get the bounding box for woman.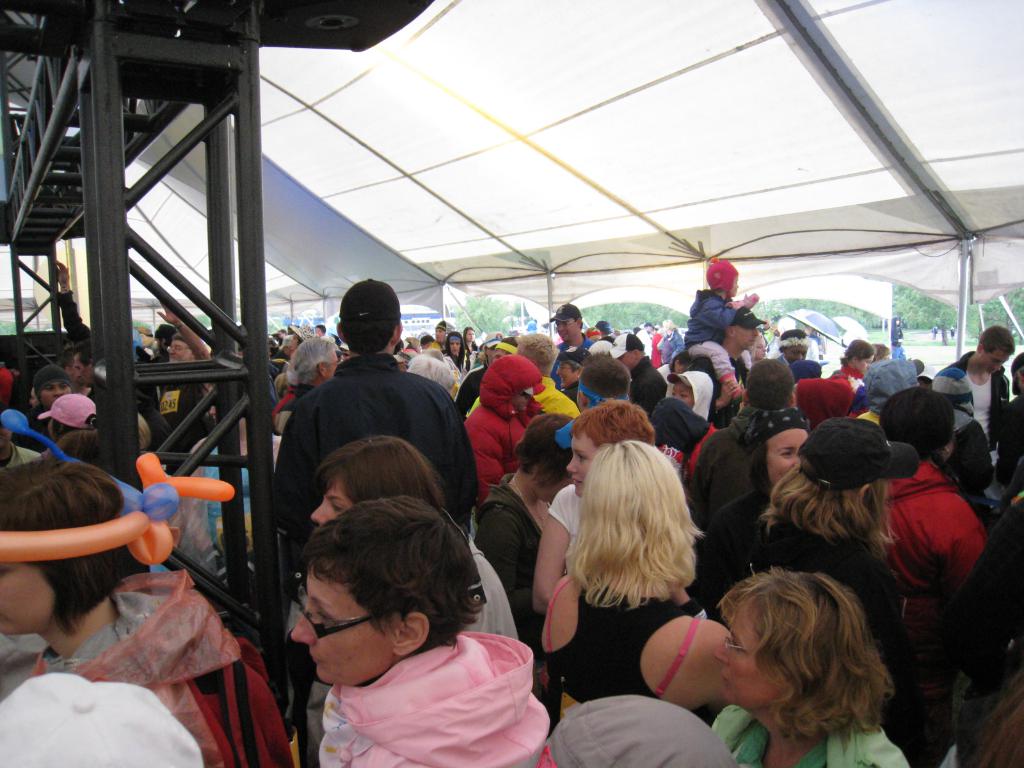
bbox=[0, 458, 297, 767].
